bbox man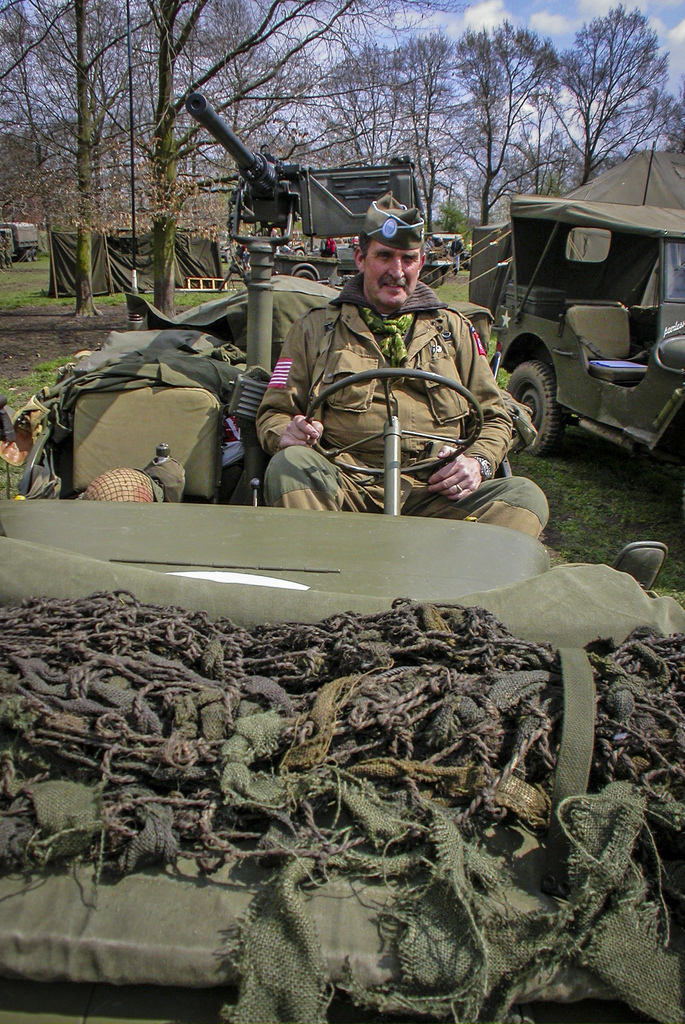
{"x1": 243, "y1": 191, "x2": 556, "y2": 545}
